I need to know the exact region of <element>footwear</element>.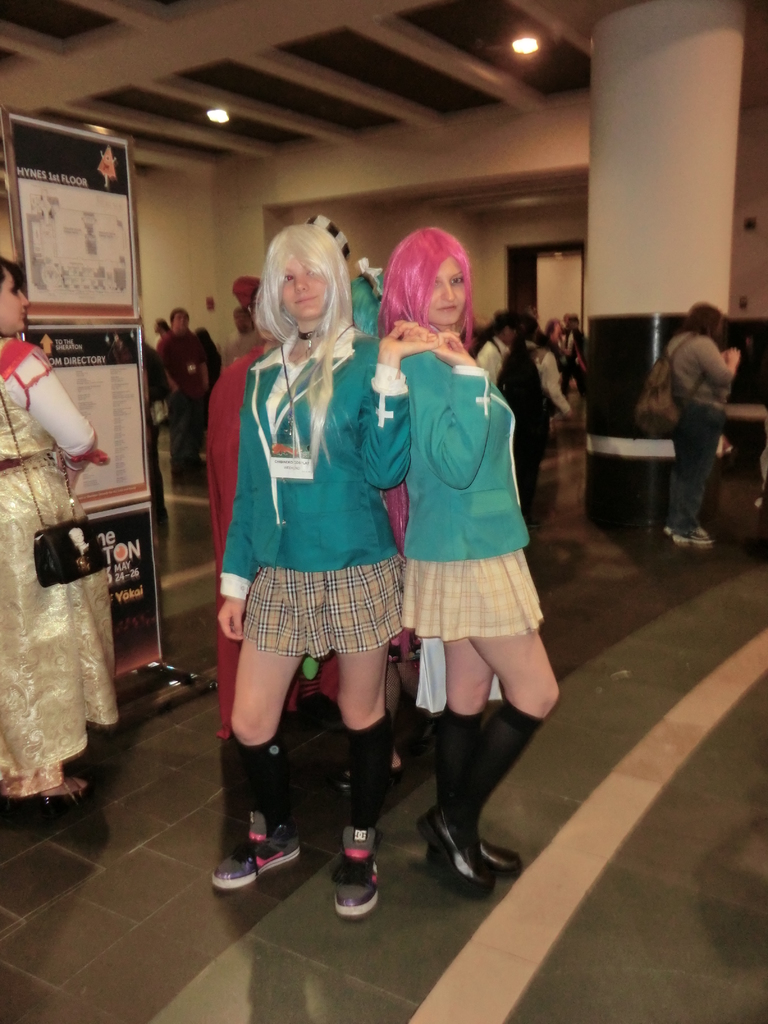
Region: <box>688,520,710,545</box>.
